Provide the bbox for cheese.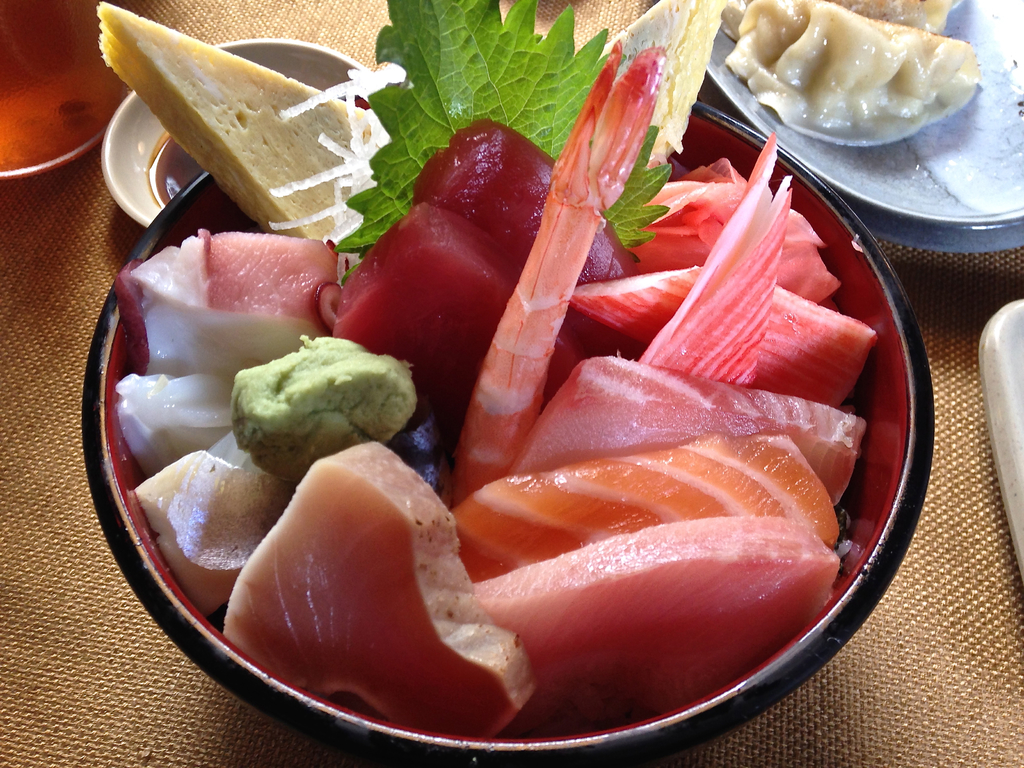
box=[97, 0, 369, 240].
